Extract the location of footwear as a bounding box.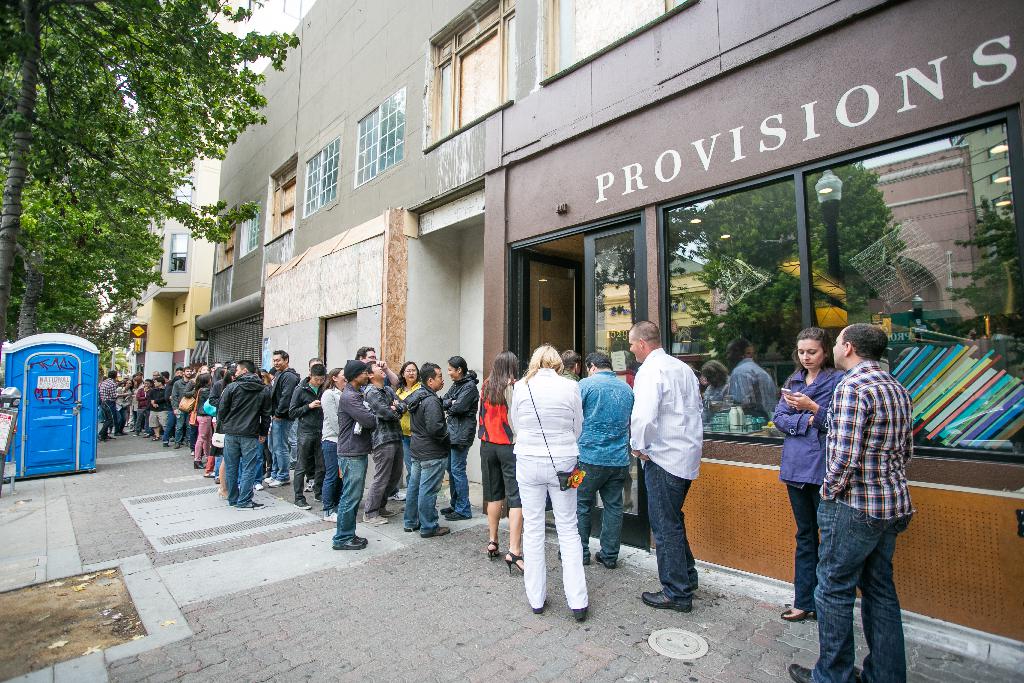
locate(271, 477, 290, 487).
